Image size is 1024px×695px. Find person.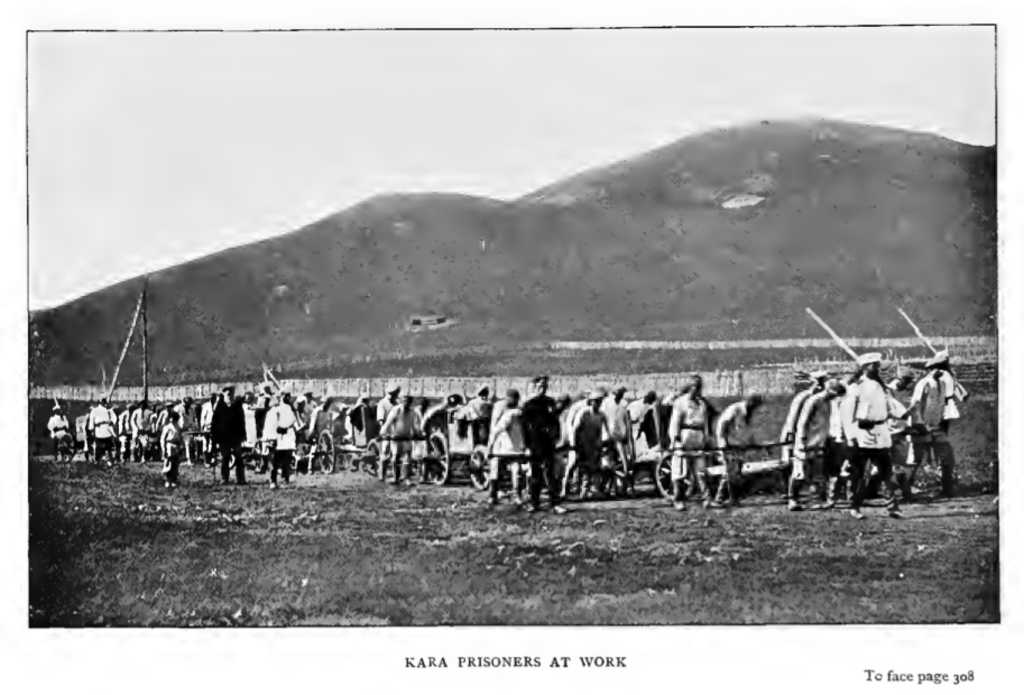
159, 417, 183, 481.
